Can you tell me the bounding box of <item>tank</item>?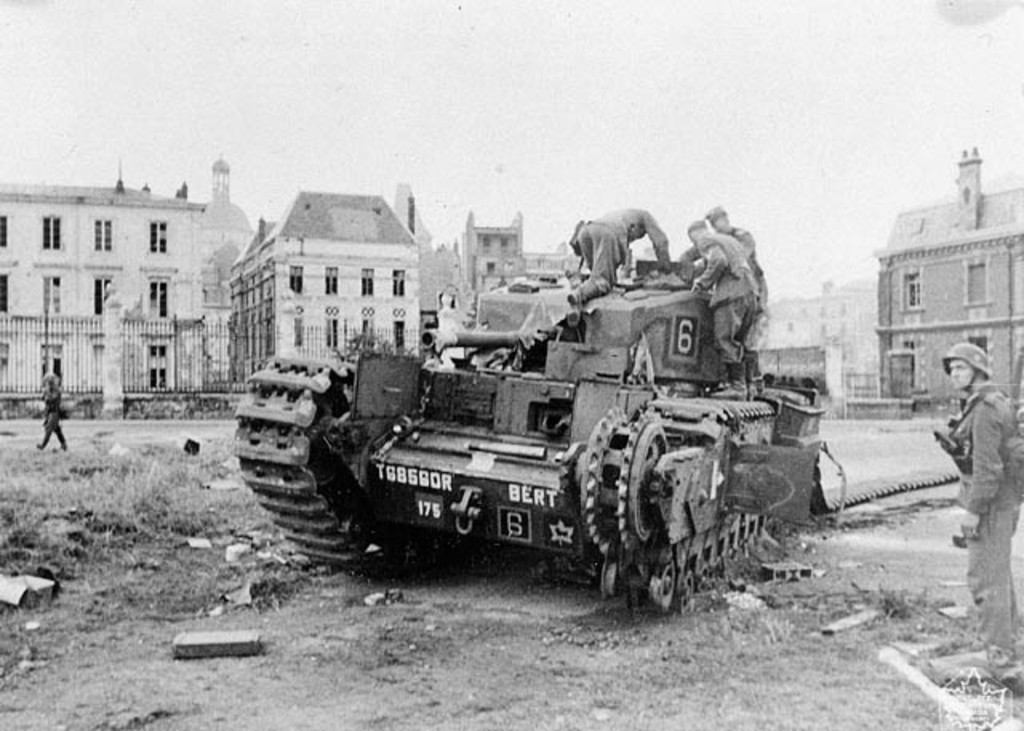
detection(230, 261, 826, 619).
